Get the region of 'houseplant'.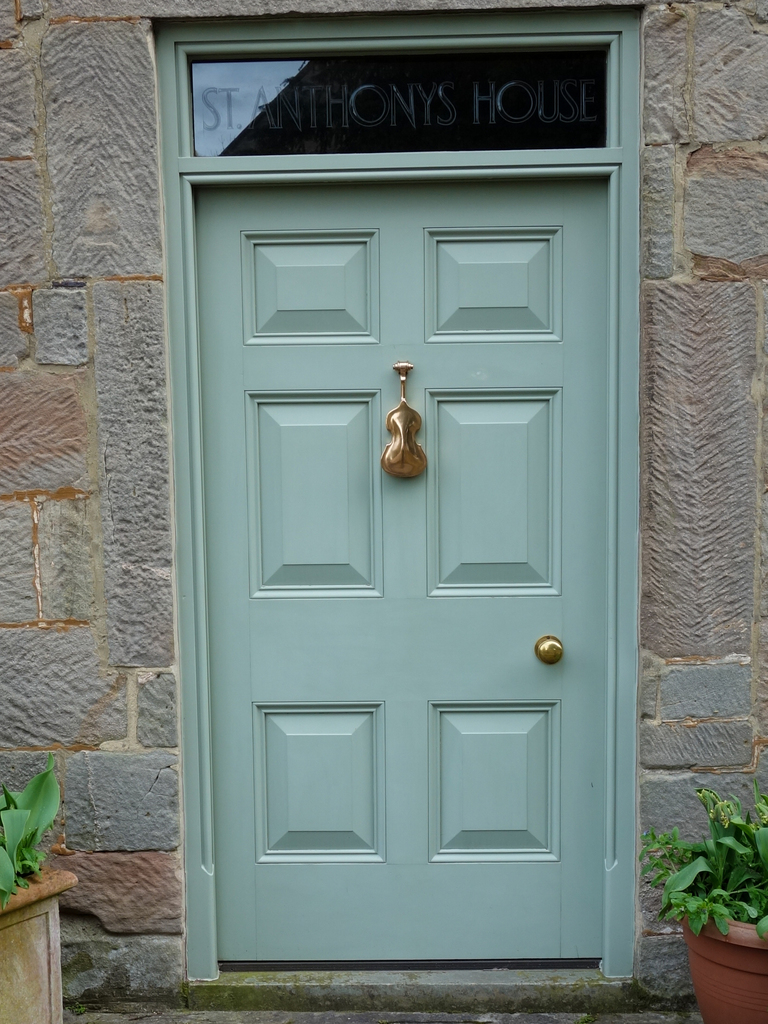
<region>0, 749, 86, 1023</region>.
